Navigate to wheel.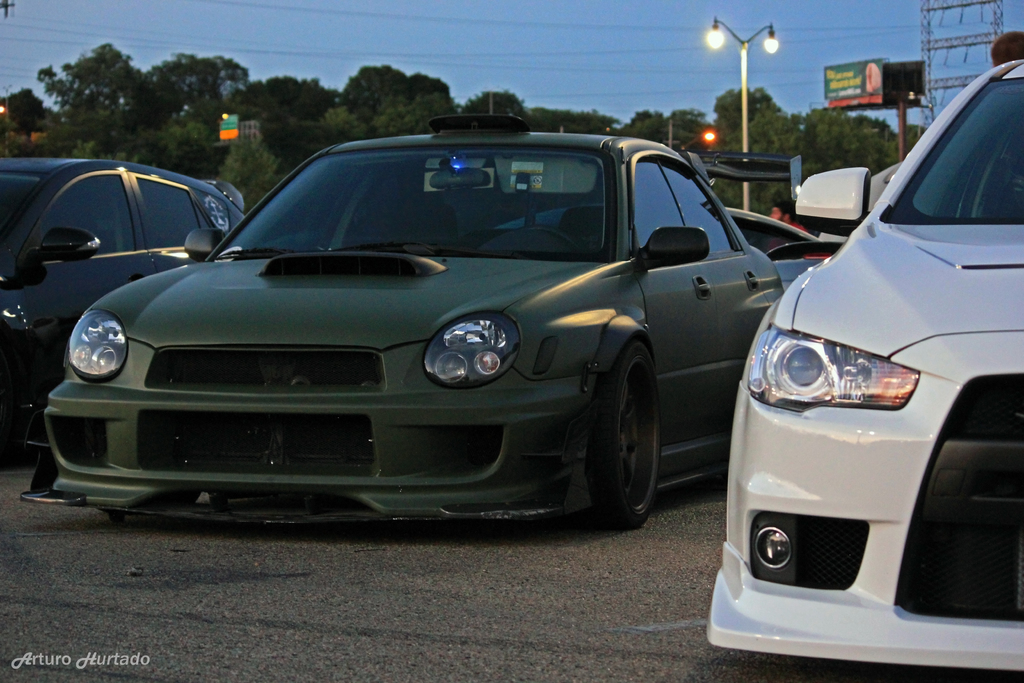
Navigation target: bbox=[522, 229, 592, 261].
